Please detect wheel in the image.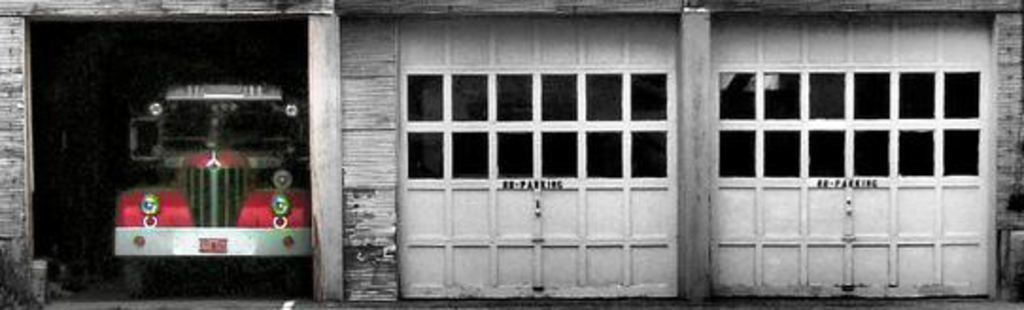
bbox=[280, 259, 312, 299].
